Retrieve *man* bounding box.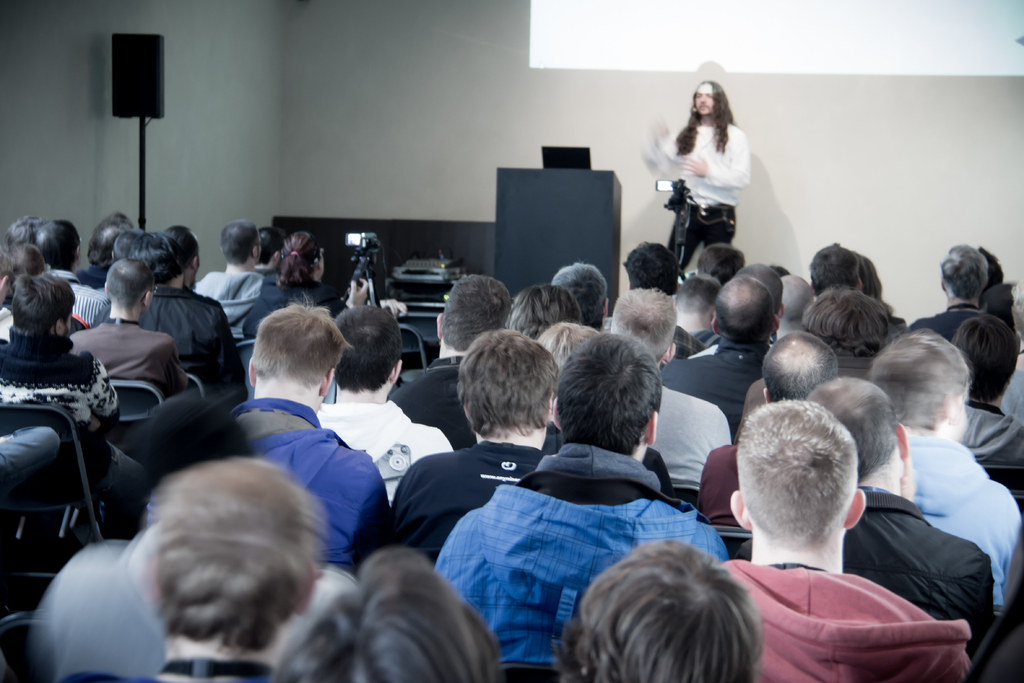
Bounding box: [435,331,735,664].
